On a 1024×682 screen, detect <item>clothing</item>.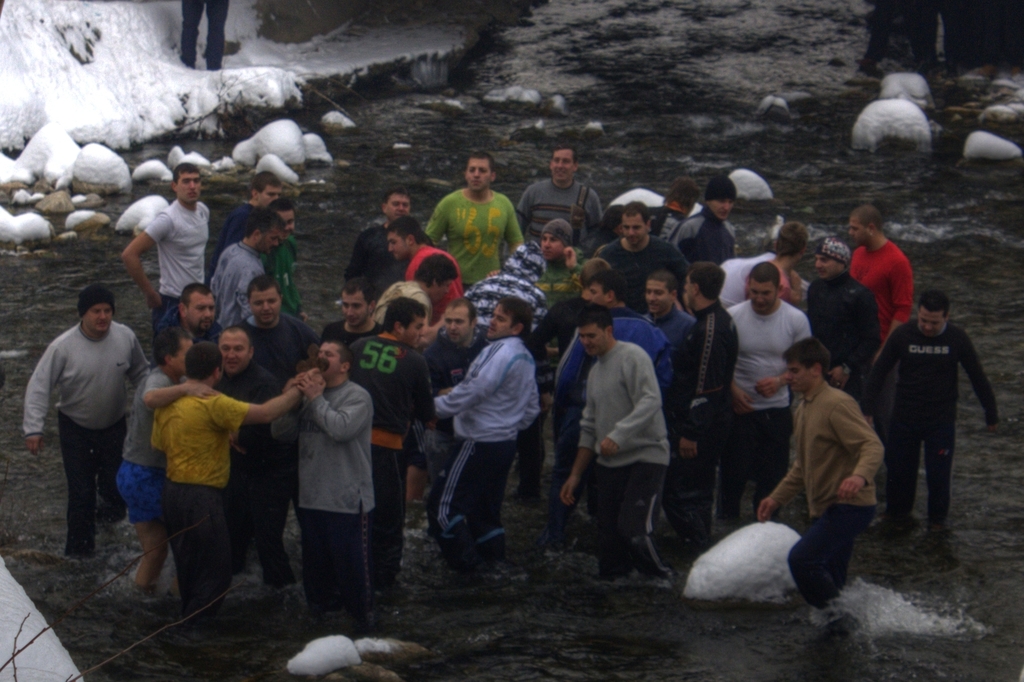
left=420, top=182, right=522, bottom=292.
